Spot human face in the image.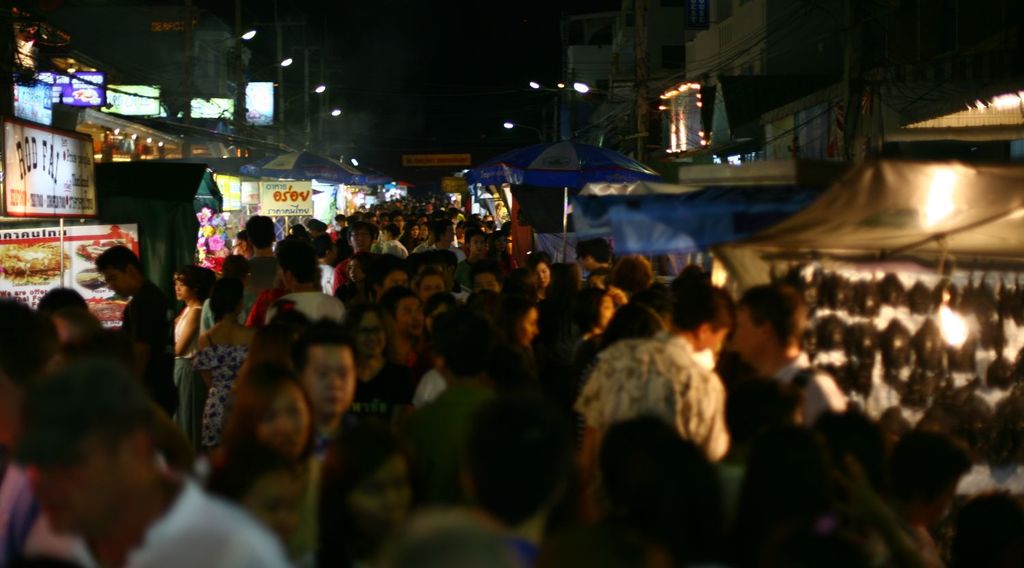
human face found at <bbox>356, 317, 388, 357</bbox>.
